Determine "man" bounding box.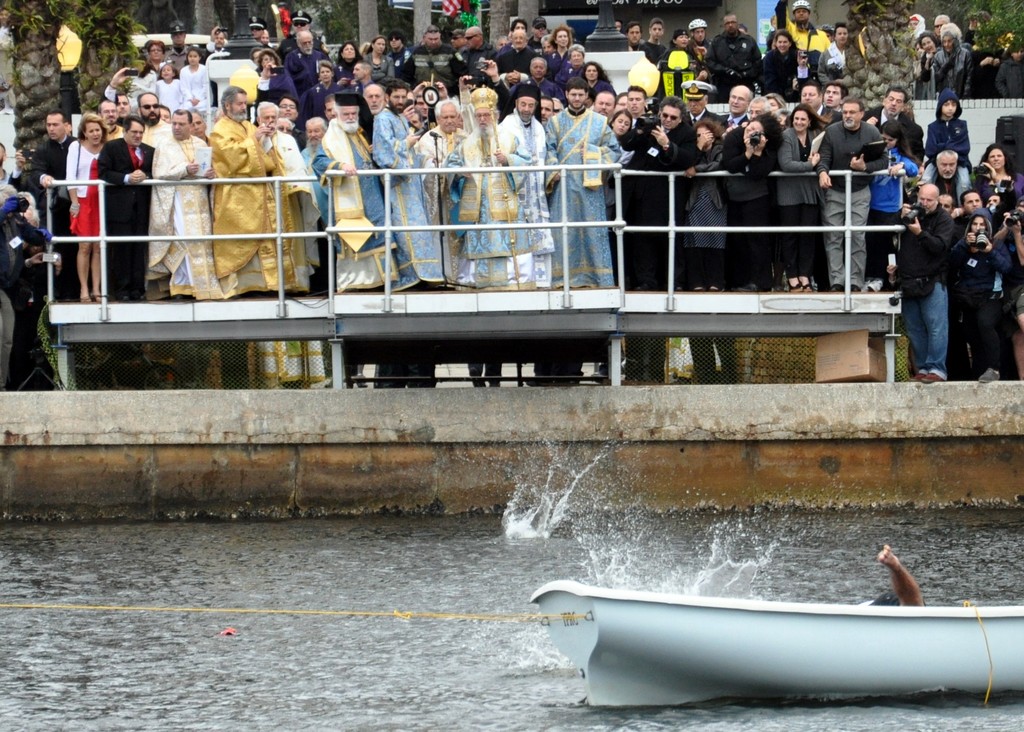
Determined: (x1=614, y1=98, x2=698, y2=292).
